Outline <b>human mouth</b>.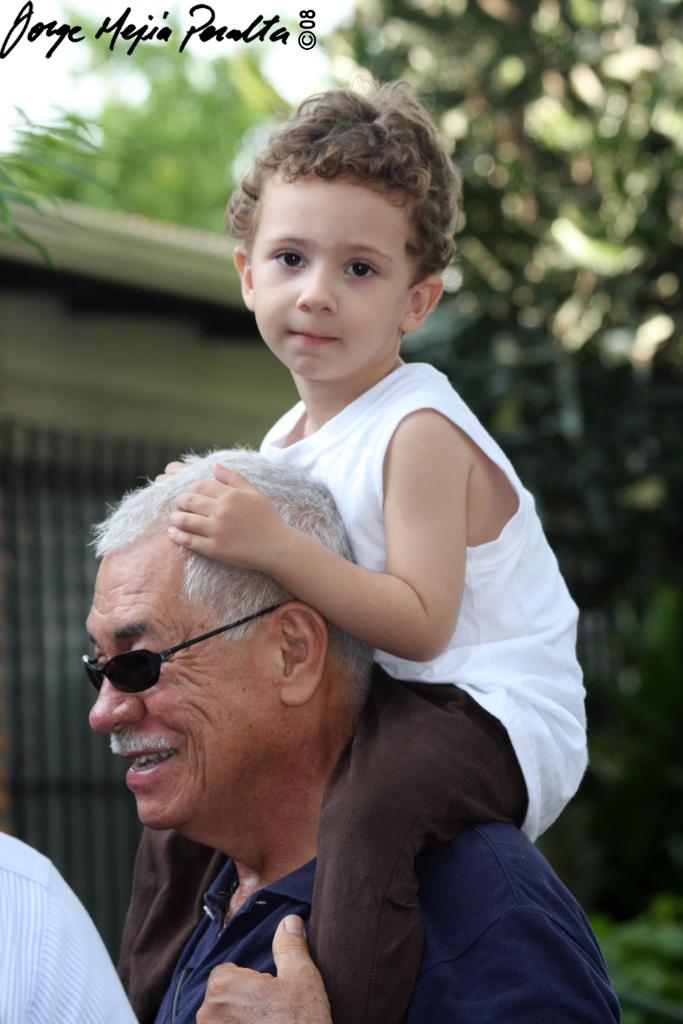
Outline: detection(291, 329, 337, 343).
